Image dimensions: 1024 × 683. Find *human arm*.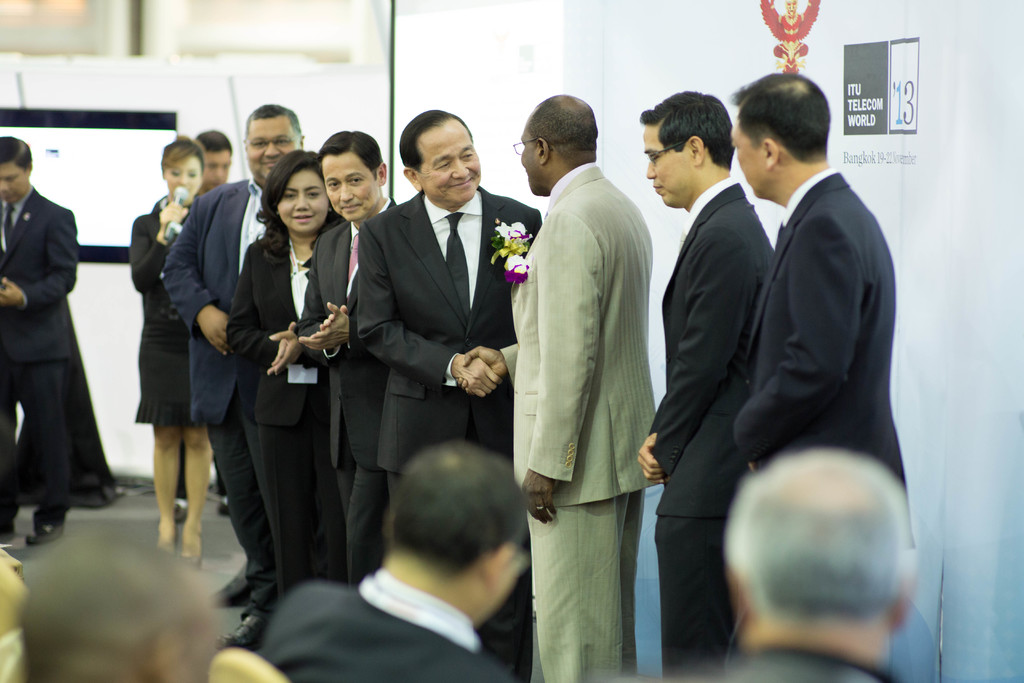
Rect(730, 222, 860, 478).
